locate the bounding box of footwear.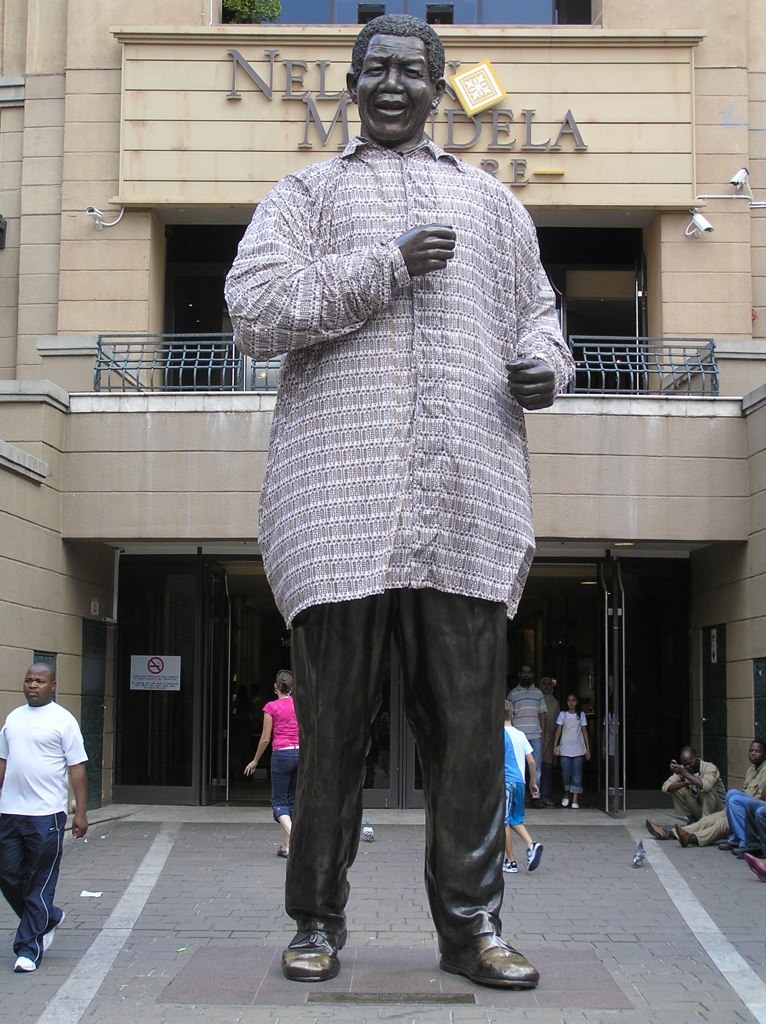
Bounding box: box(13, 958, 35, 974).
